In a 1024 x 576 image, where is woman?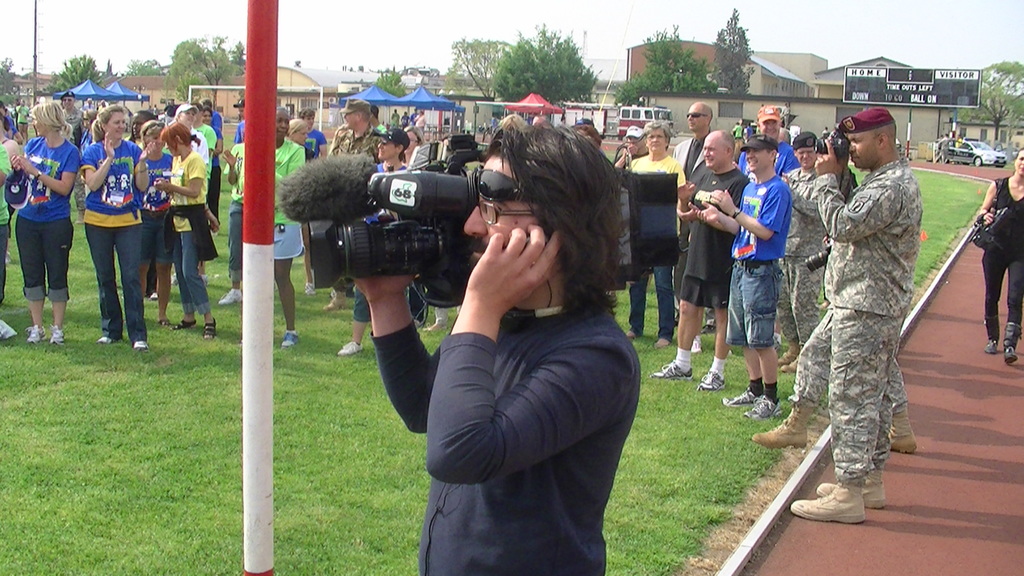
73:102:154:351.
